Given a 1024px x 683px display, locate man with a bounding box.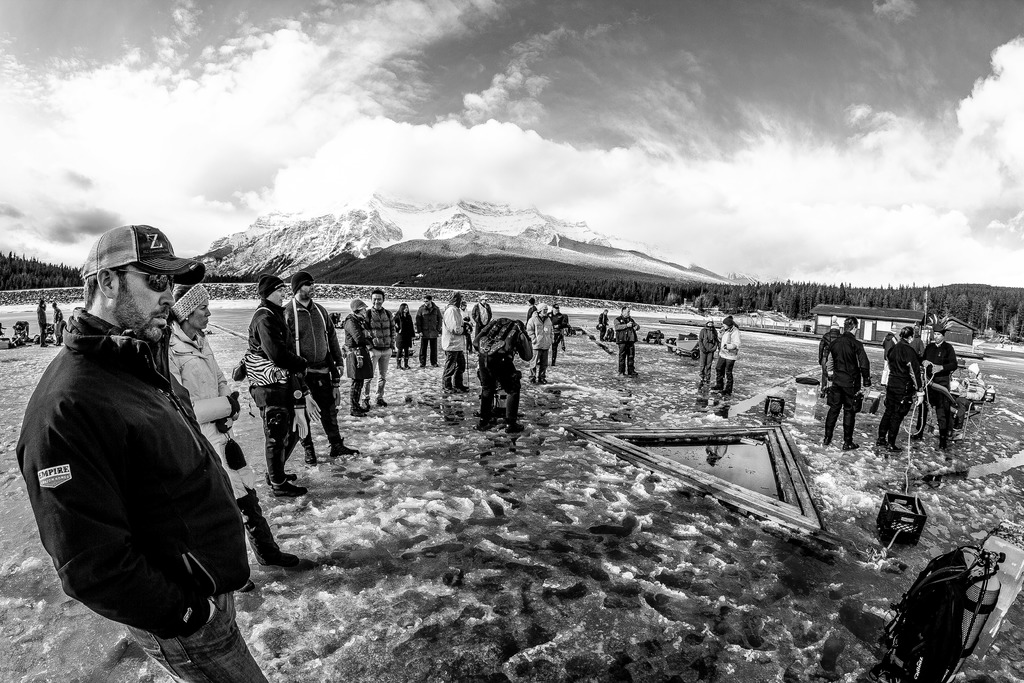
Located: (x1=552, y1=300, x2=565, y2=361).
